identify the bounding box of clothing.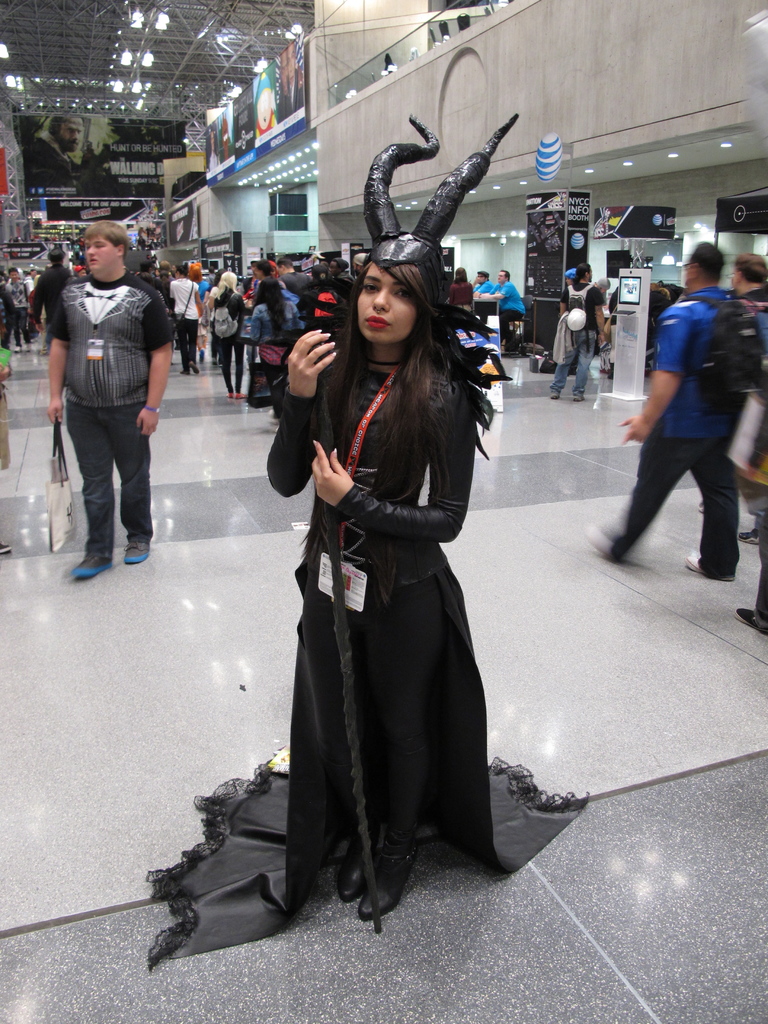
<box>271,299,517,889</box>.
